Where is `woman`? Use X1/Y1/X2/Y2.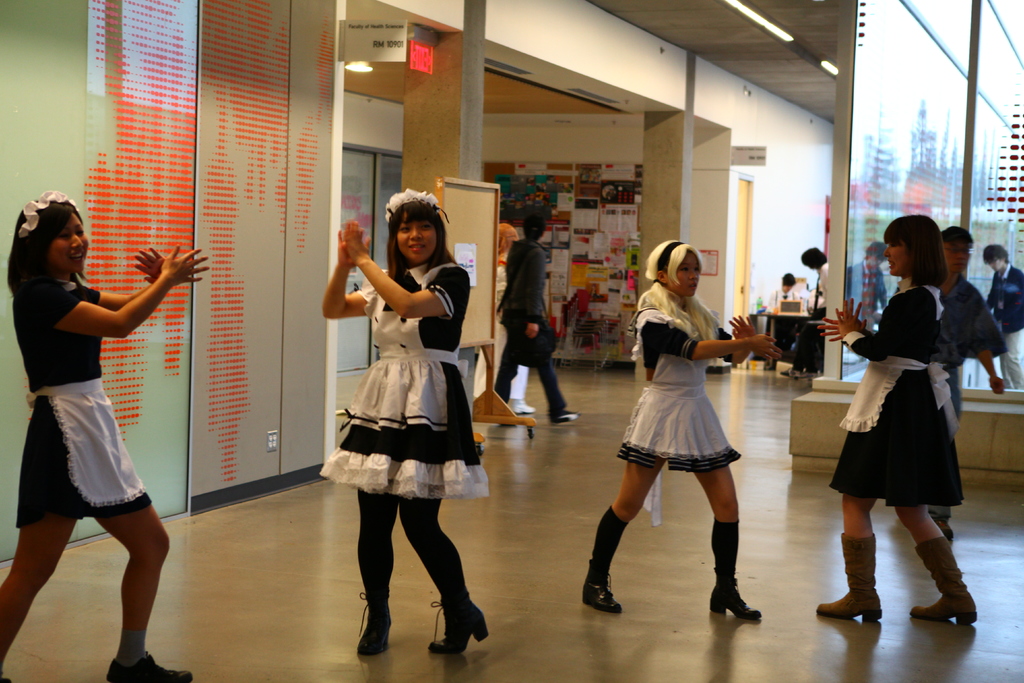
845/242/885/336.
